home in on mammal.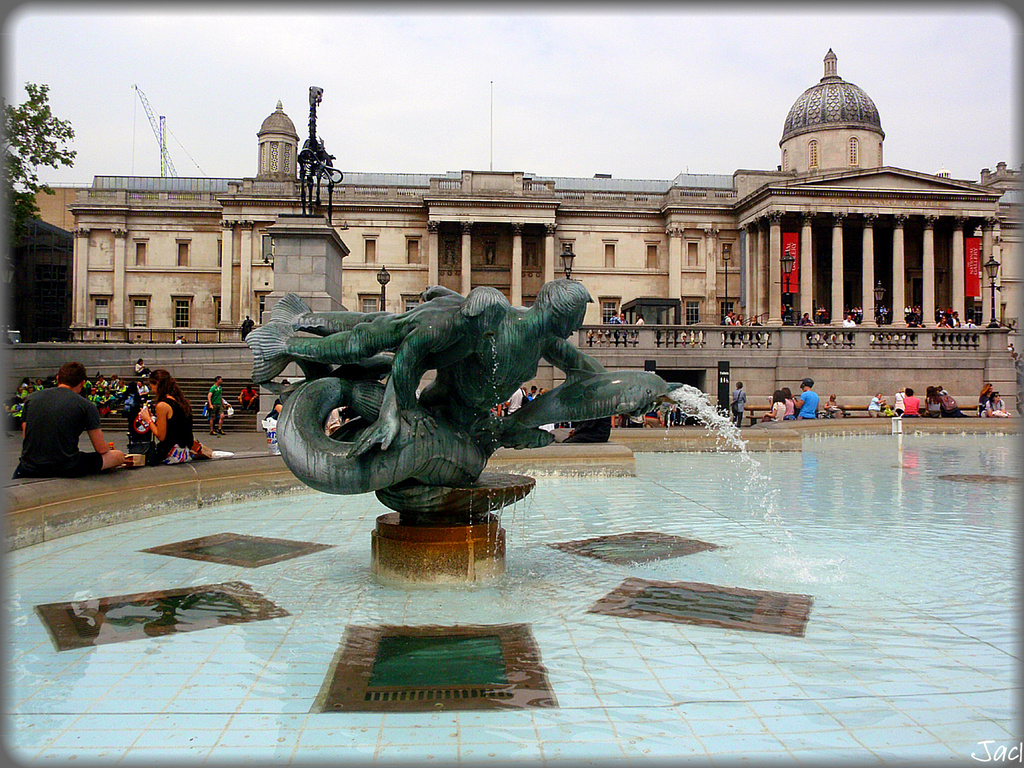
Homed in at region(939, 393, 965, 418).
